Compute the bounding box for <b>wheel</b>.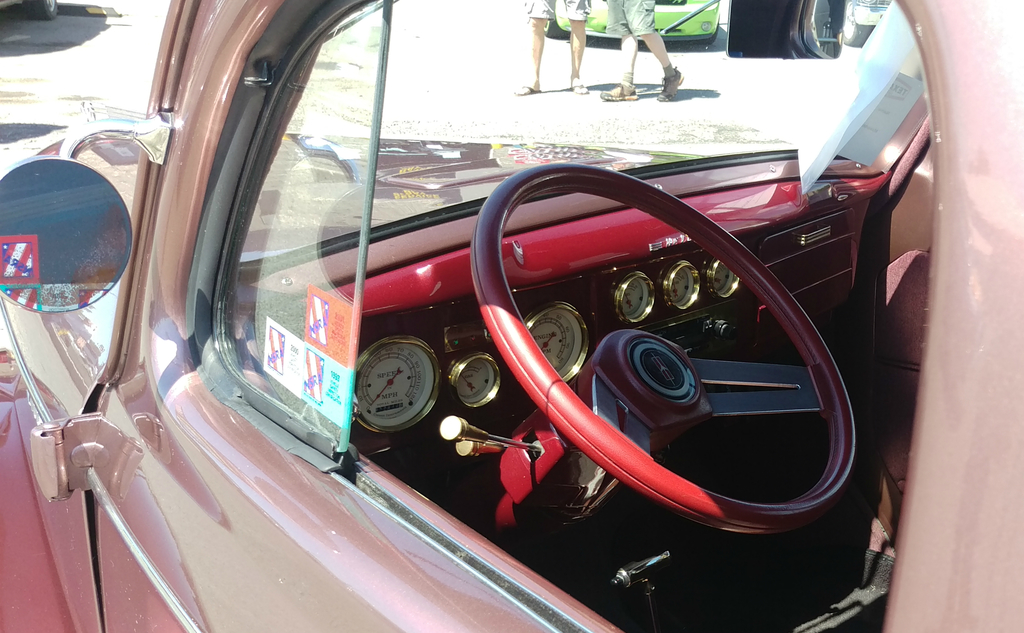
x1=19 y1=0 x2=58 y2=15.
